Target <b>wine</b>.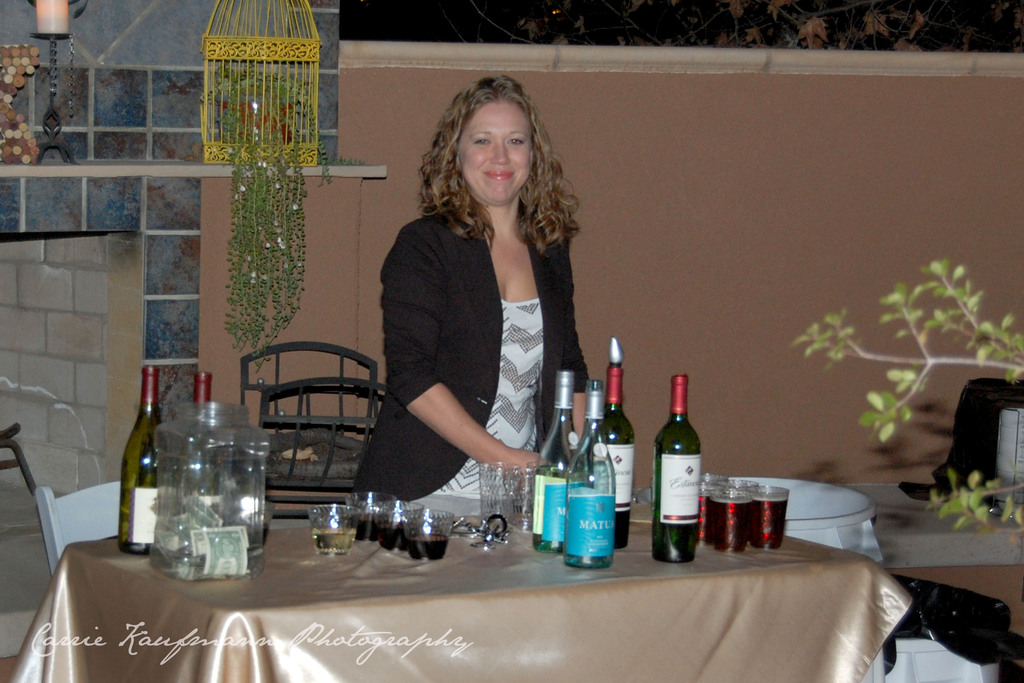
Target region: region(175, 374, 216, 500).
